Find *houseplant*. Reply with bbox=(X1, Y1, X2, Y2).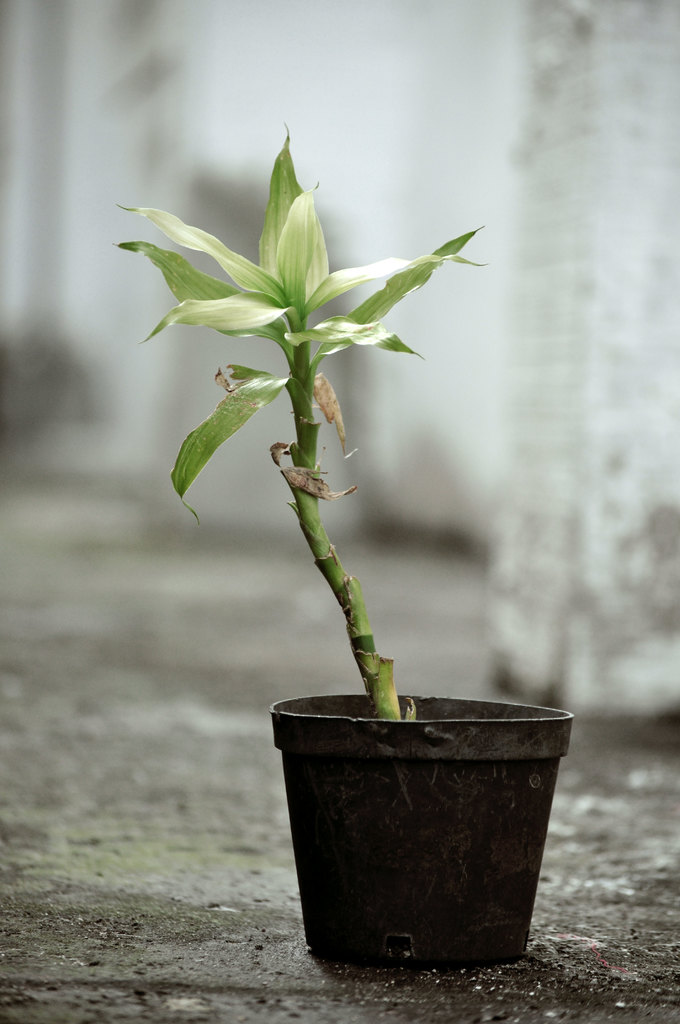
bbox=(106, 116, 574, 968).
